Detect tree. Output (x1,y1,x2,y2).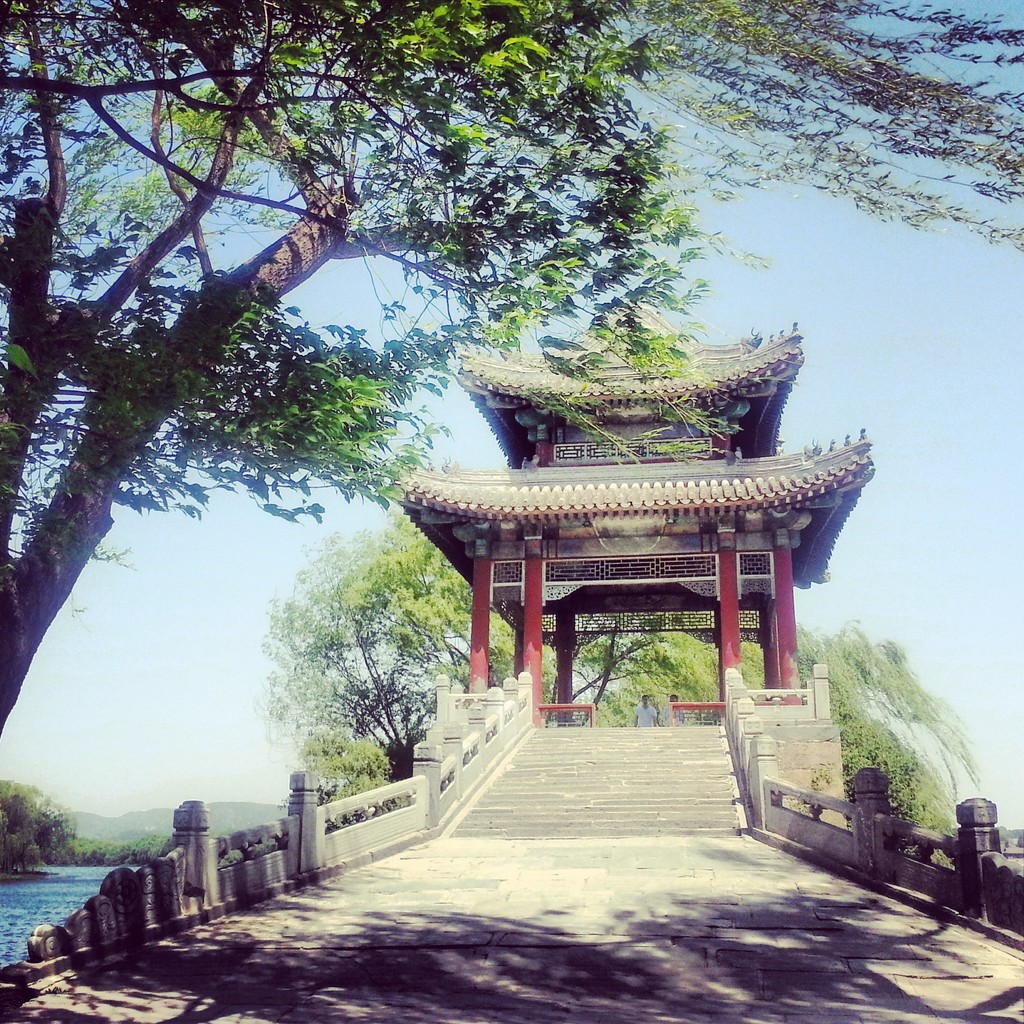
(0,0,739,788).
